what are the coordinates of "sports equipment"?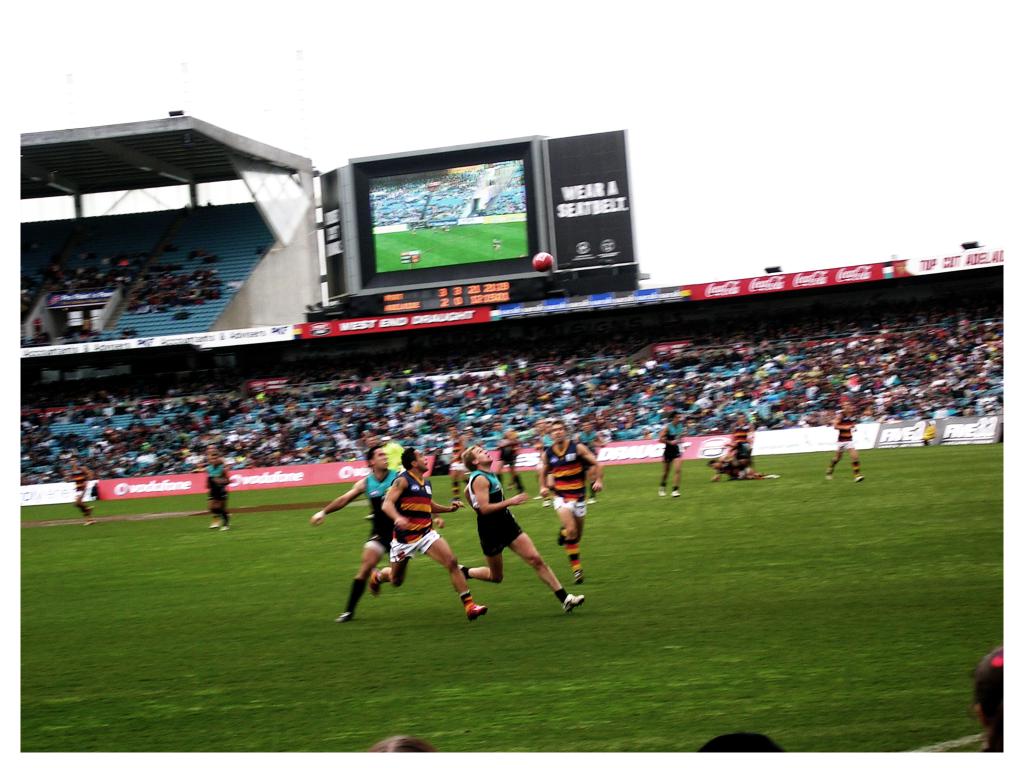
530, 252, 558, 278.
